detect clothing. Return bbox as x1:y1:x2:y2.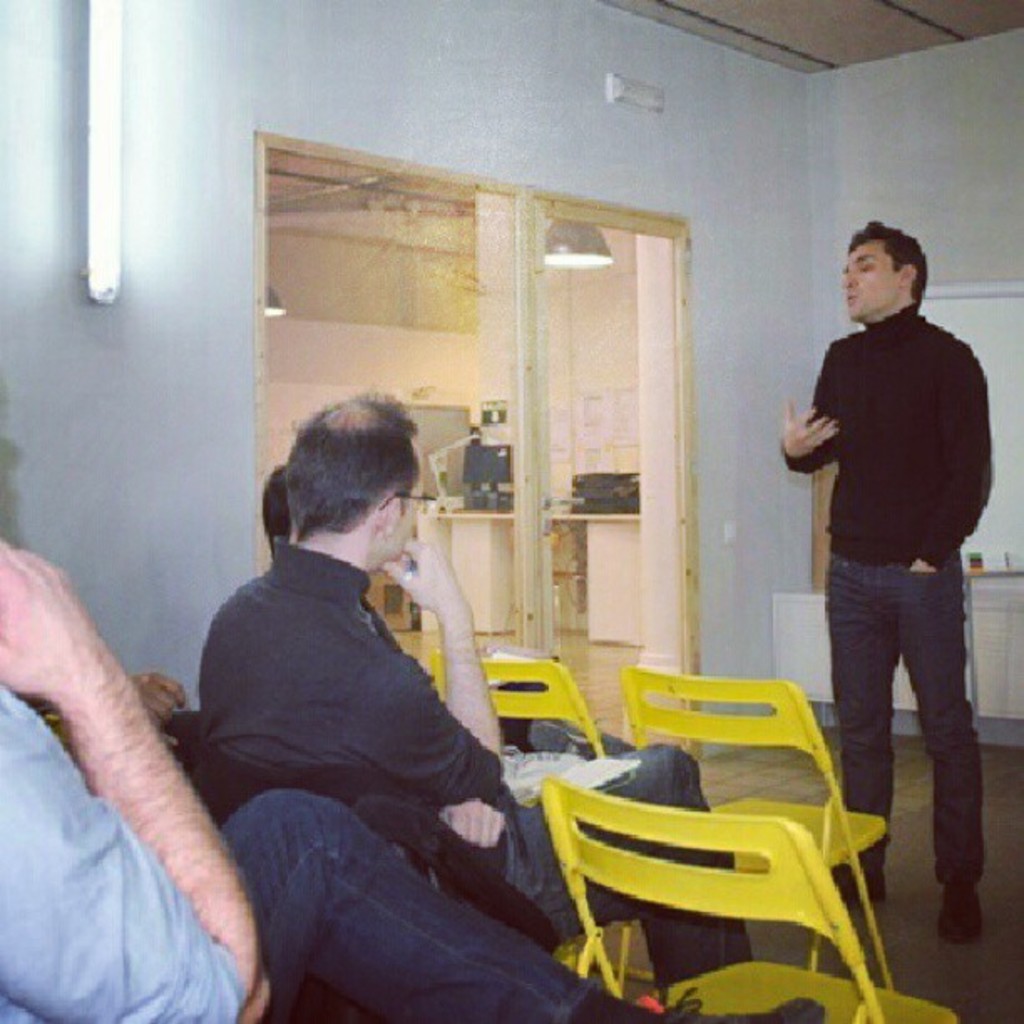
218:783:688:1022.
